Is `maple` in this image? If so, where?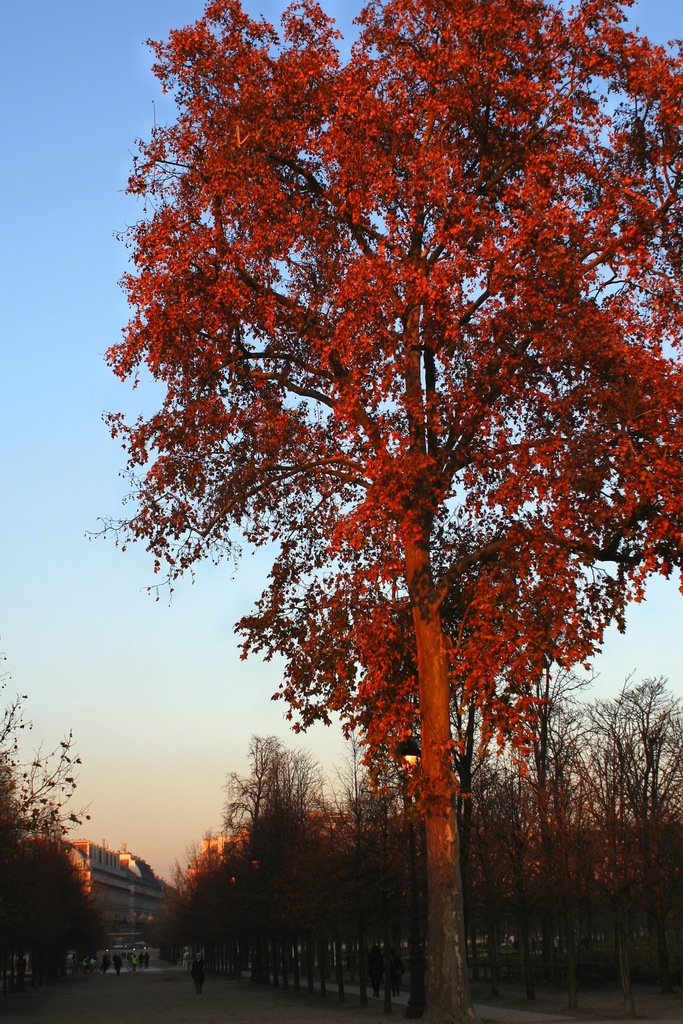
Yes, at 614/675/682/998.
